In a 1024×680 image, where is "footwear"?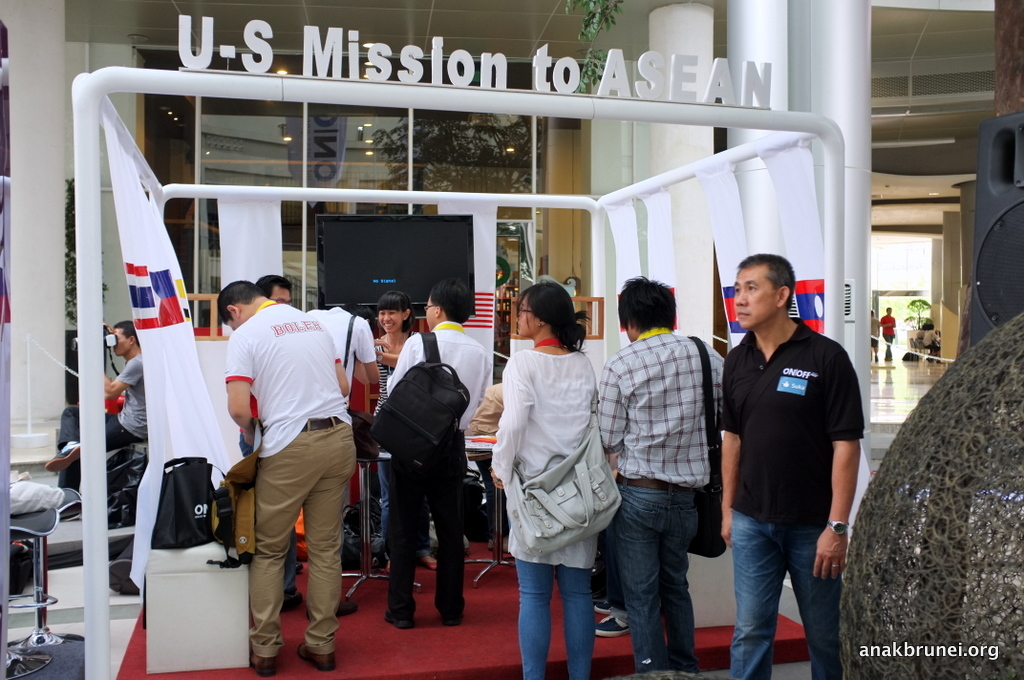
415, 558, 436, 570.
